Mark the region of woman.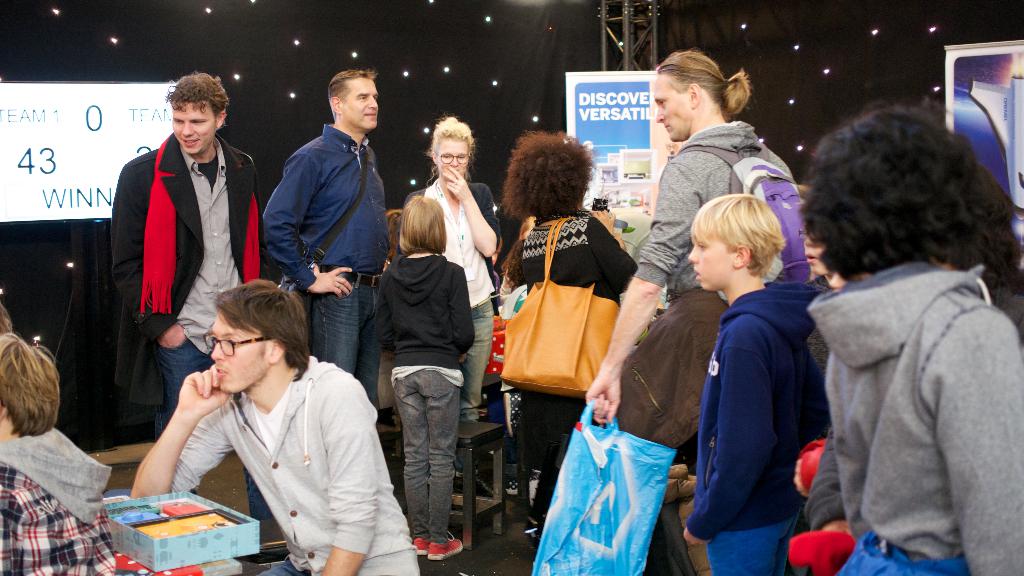
Region: <bbox>402, 115, 500, 493</bbox>.
